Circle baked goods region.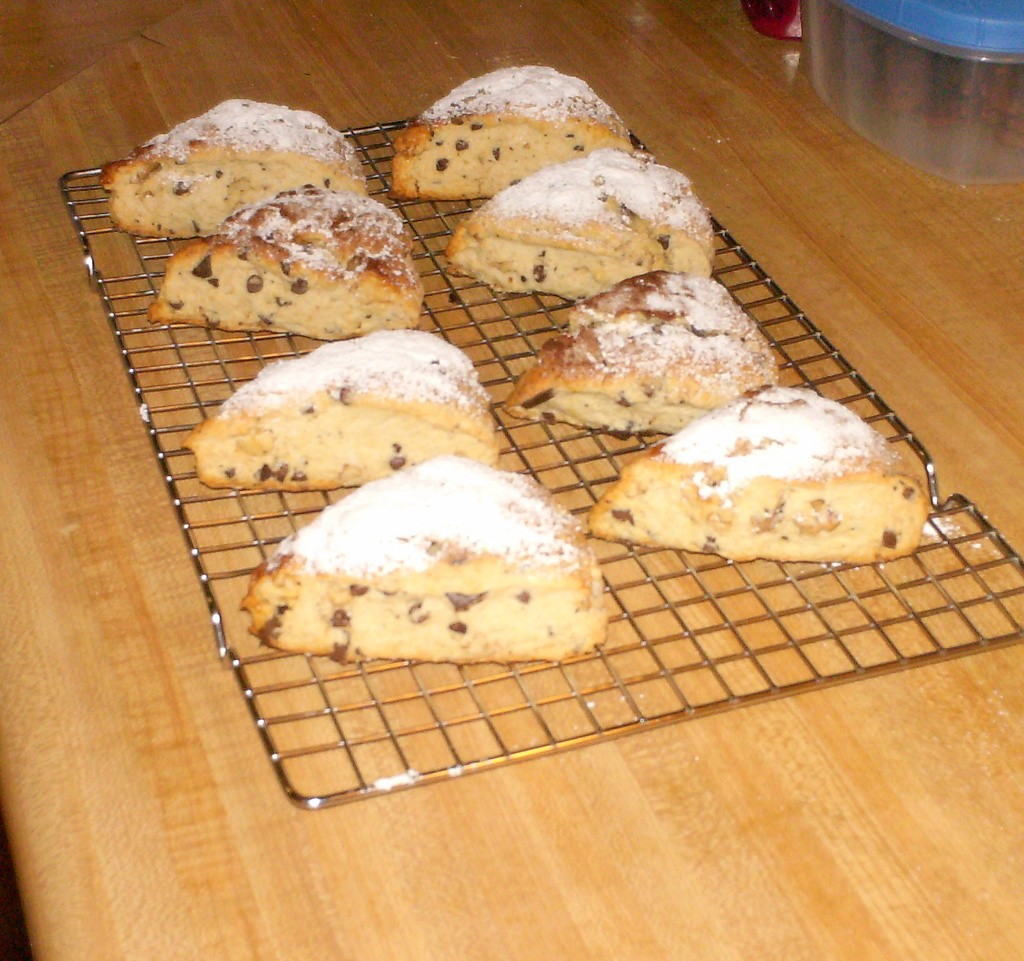
Region: select_region(437, 146, 714, 302).
